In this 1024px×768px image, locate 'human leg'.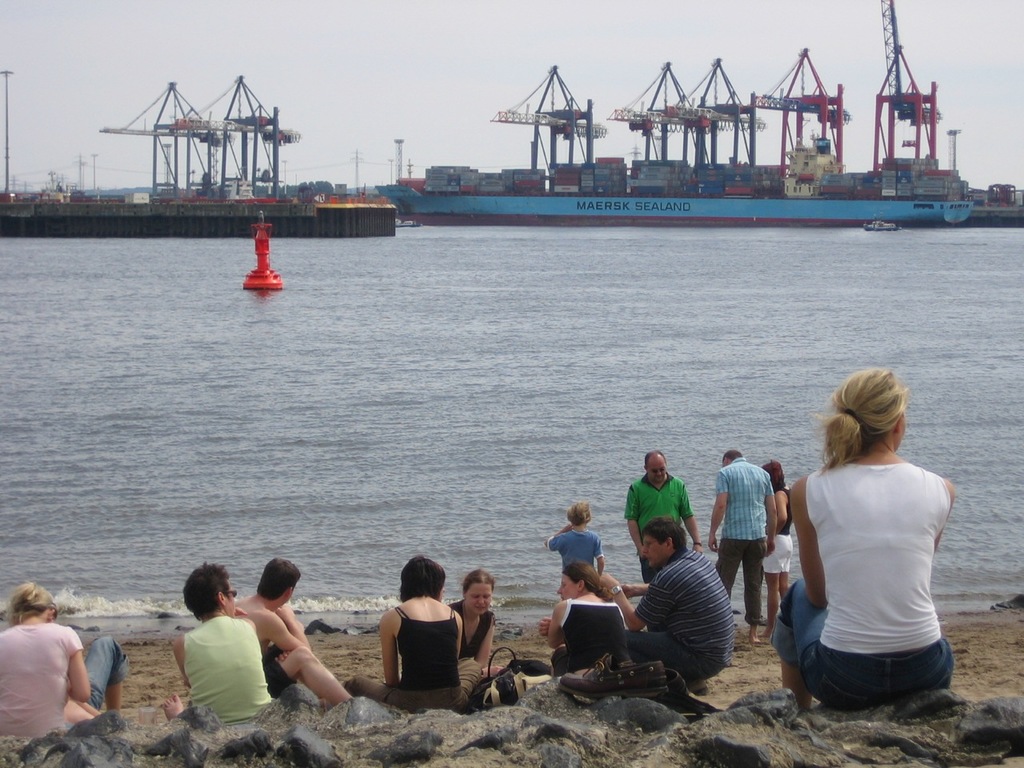
Bounding box: x1=779, y1=534, x2=791, y2=605.
